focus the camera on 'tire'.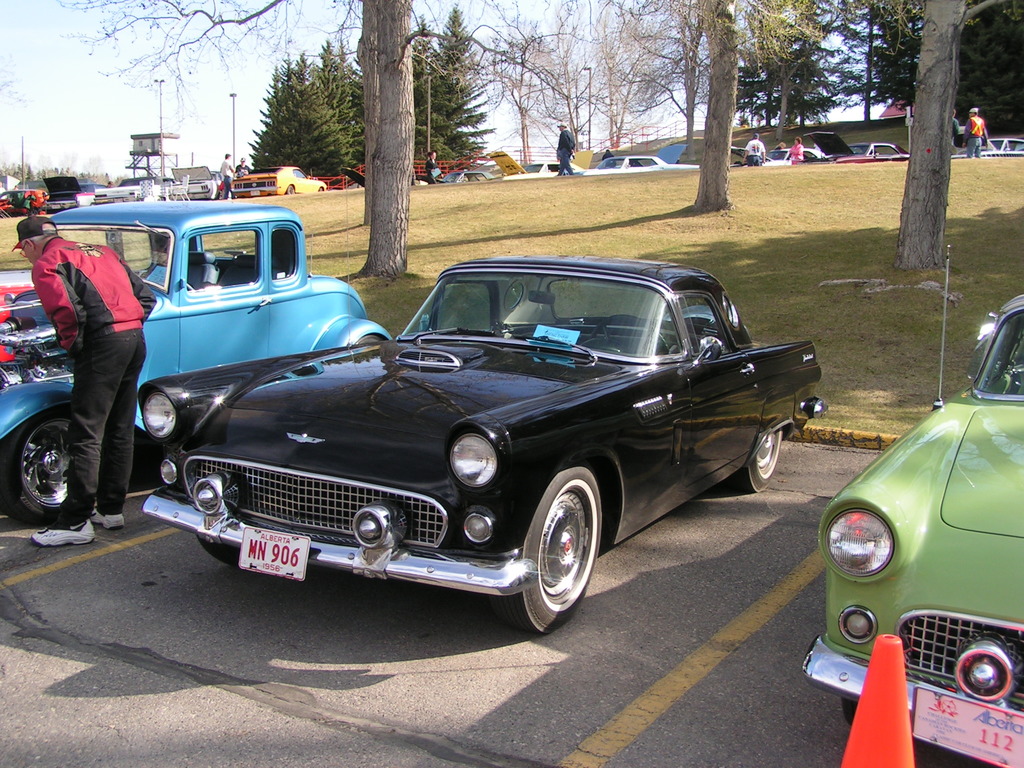
Focus region: locate(489, 460, 604, 634).
